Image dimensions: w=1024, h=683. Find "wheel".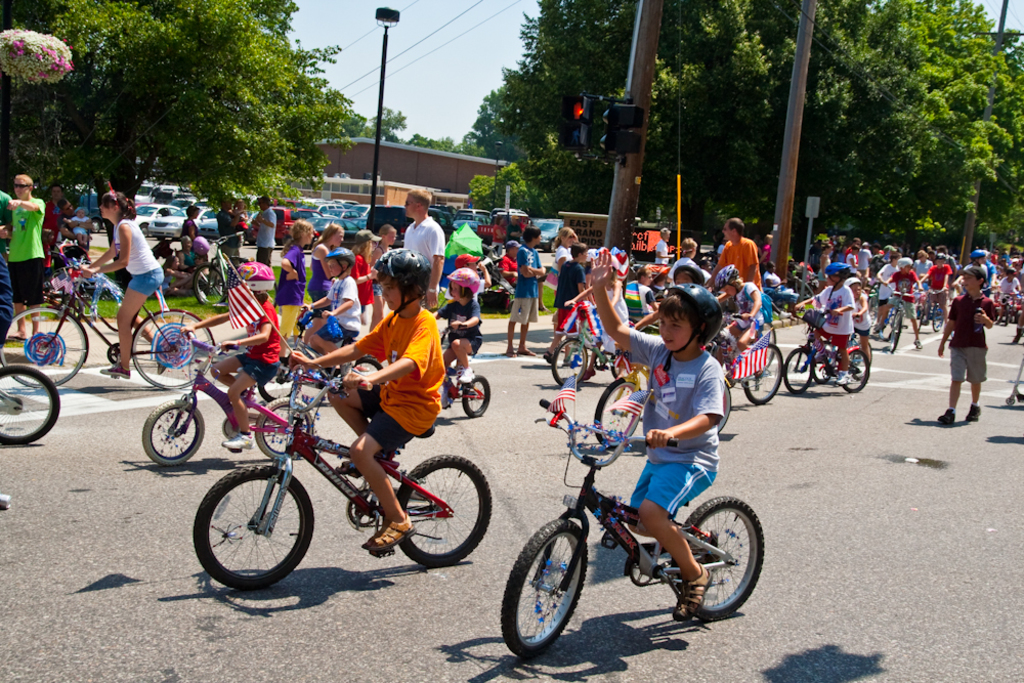
461,373,496,420.
